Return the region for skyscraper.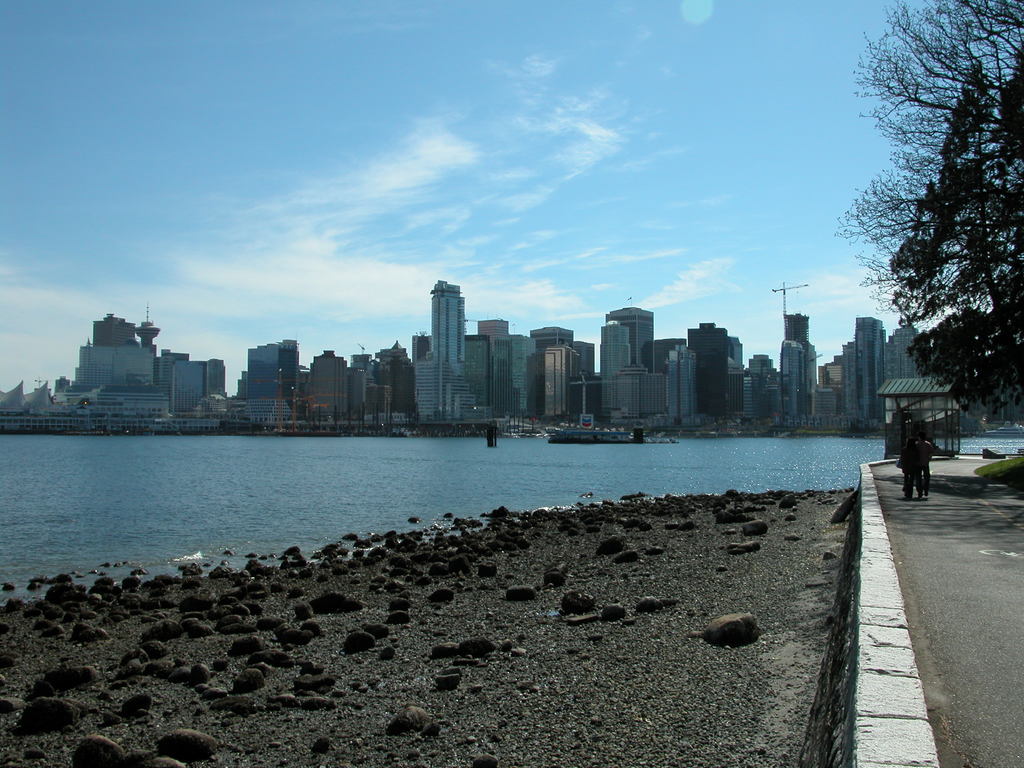
[x1=342, y1=352, x2=375, y2=421].
